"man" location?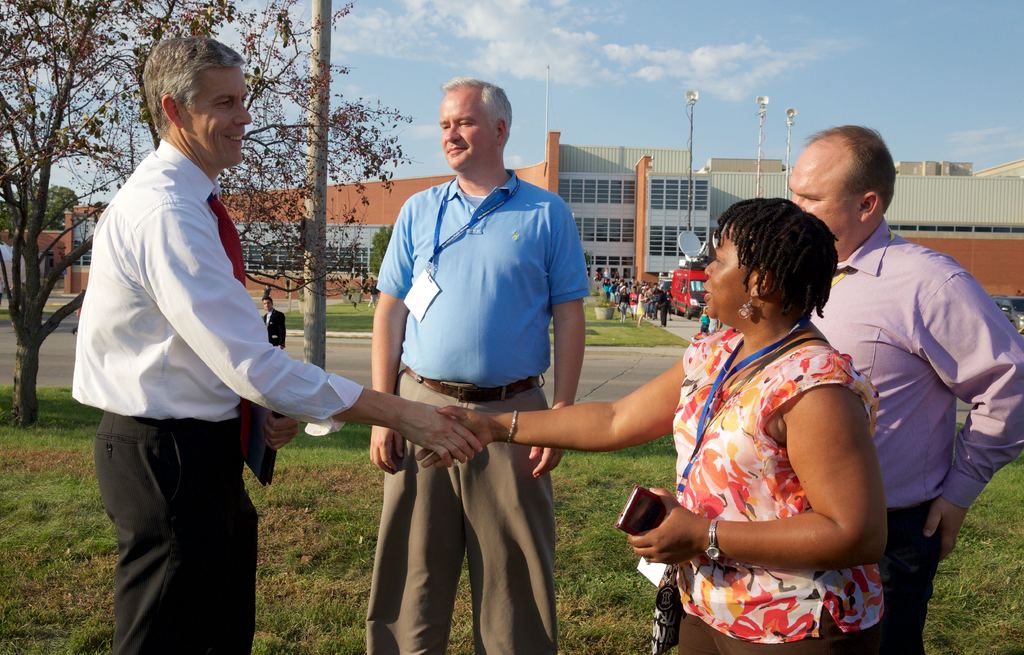
[785,120,1023,654]
